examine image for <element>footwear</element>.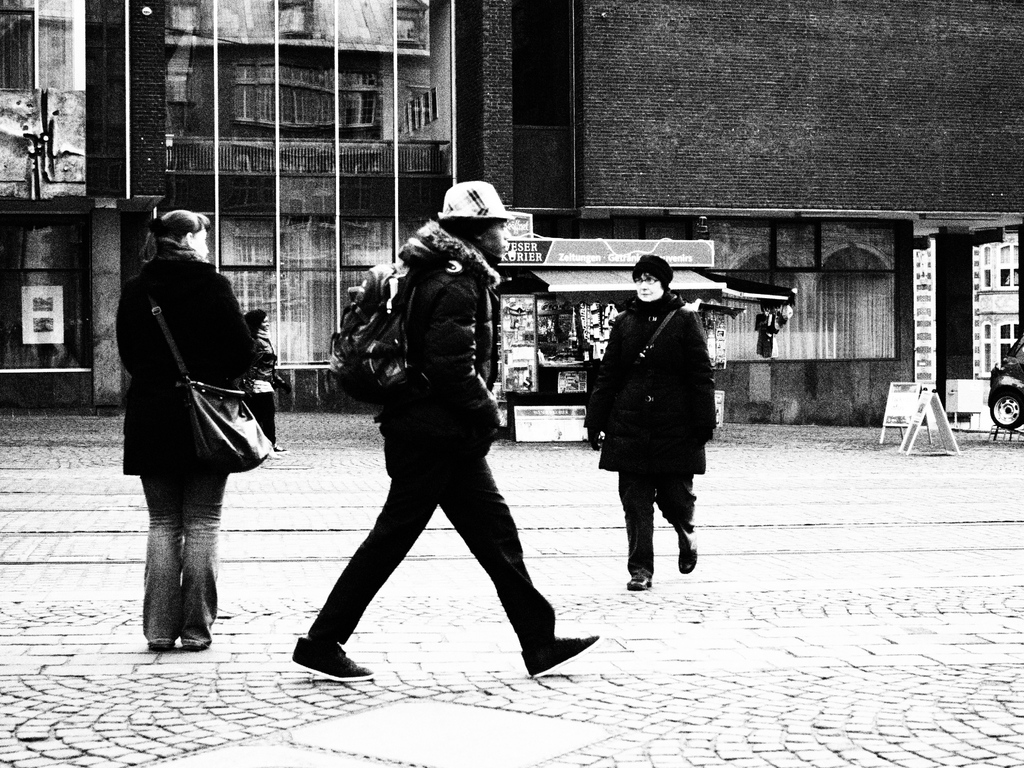
Examination result: [676, 552, 696, 572].
